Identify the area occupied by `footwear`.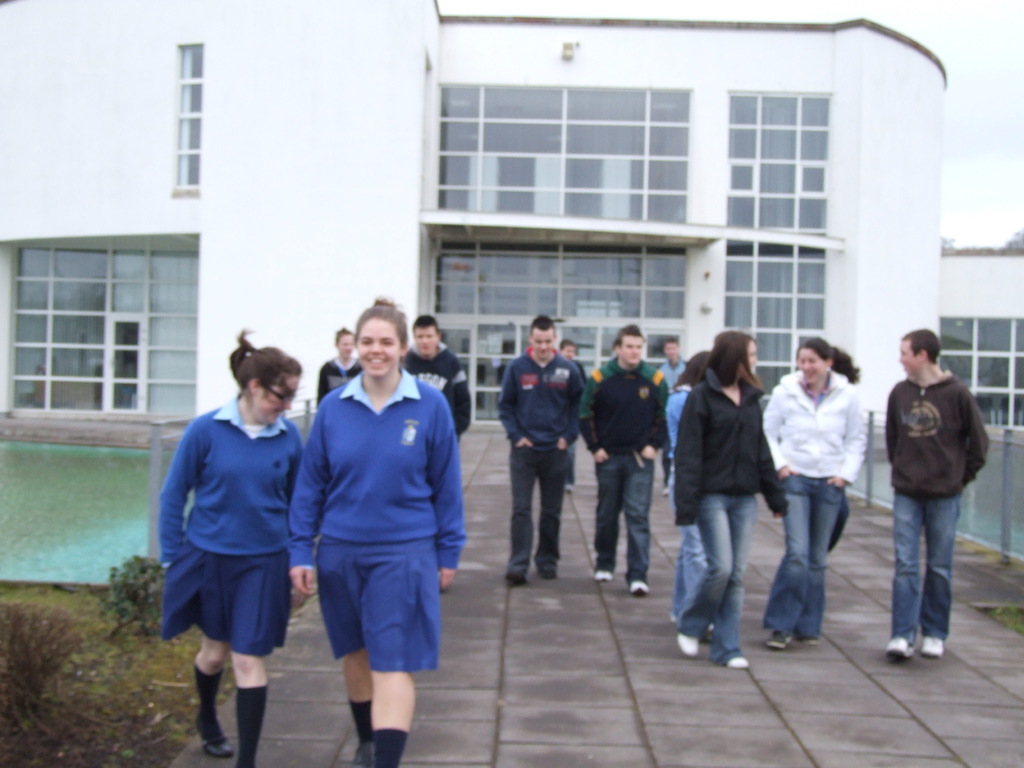
Area: [left=920, top=634, right=944, bottom=659].
